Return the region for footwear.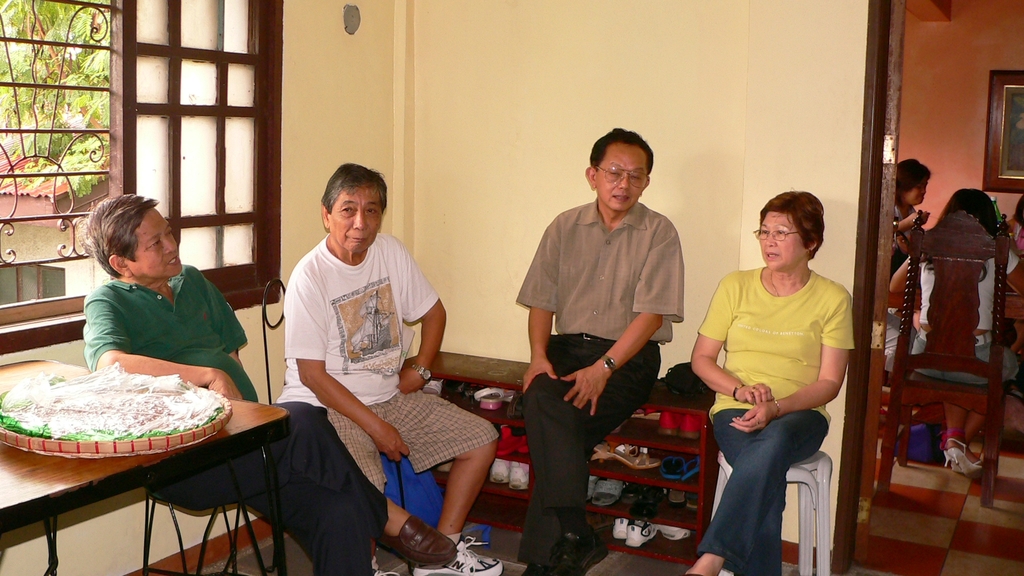
(653,525,693,543).
